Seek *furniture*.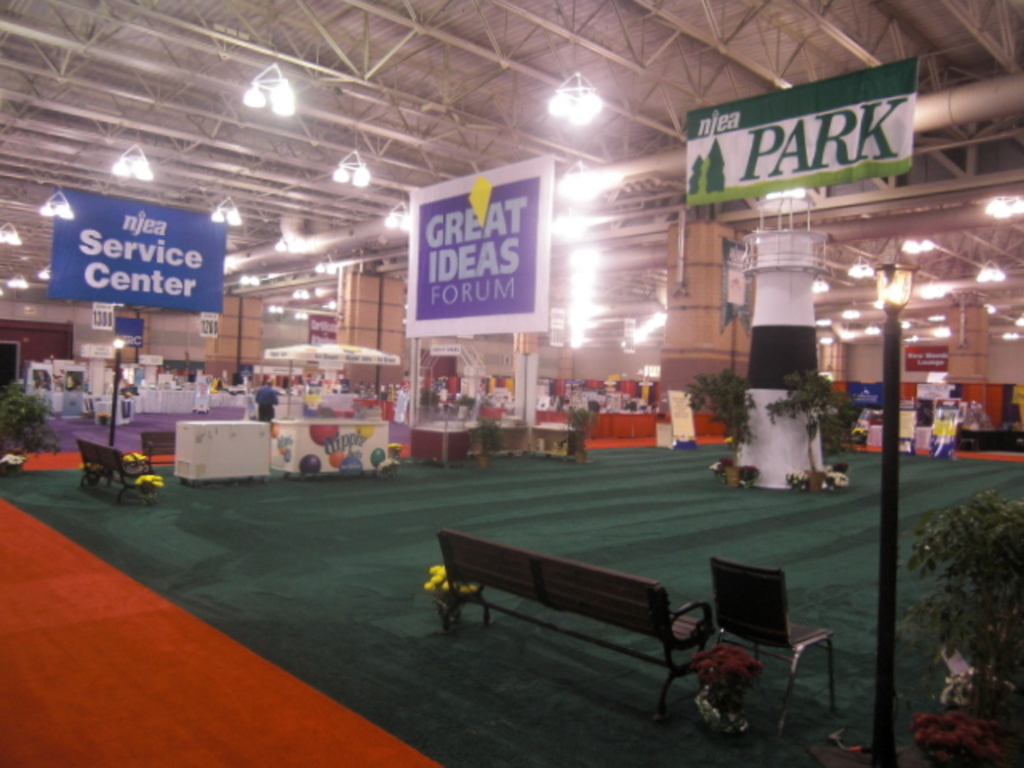
BBox(80, 438, 158, 506).
